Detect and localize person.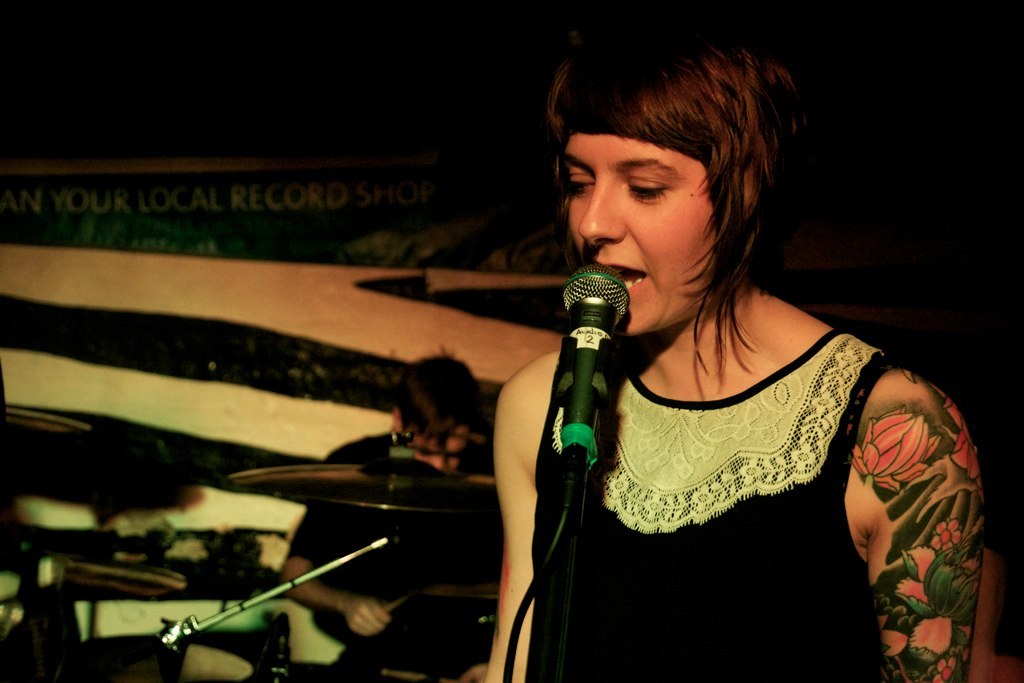
Localized at <region>281, 346, 503, 672</region>.
